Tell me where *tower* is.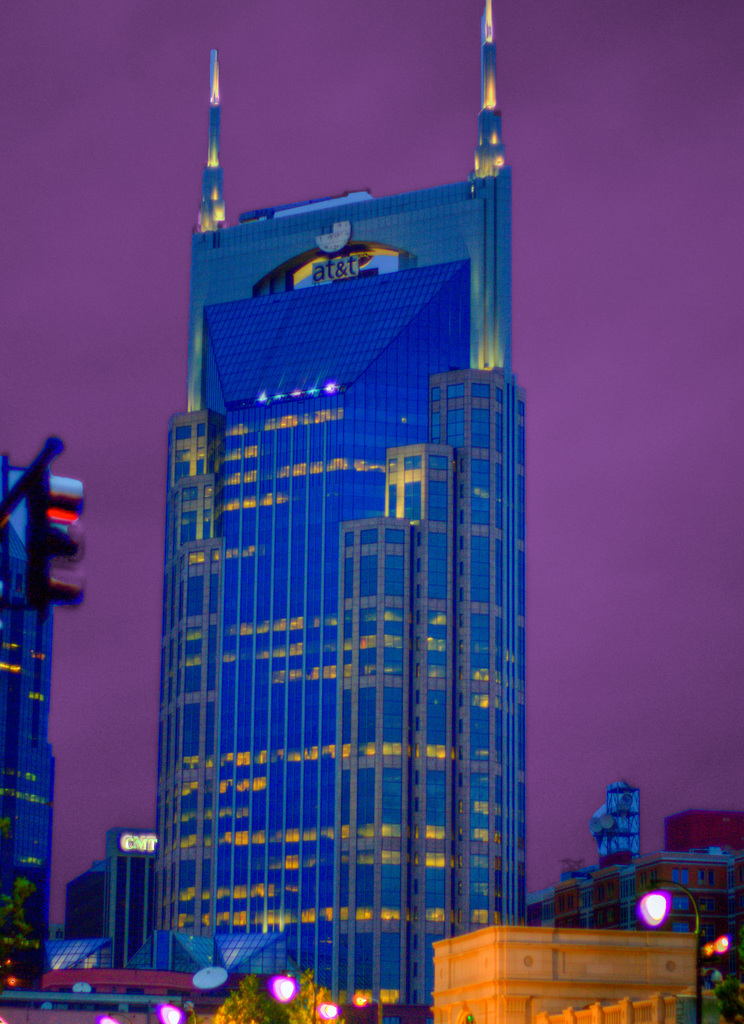
*tower* is at select_region(0, 440, 80, 1023).
